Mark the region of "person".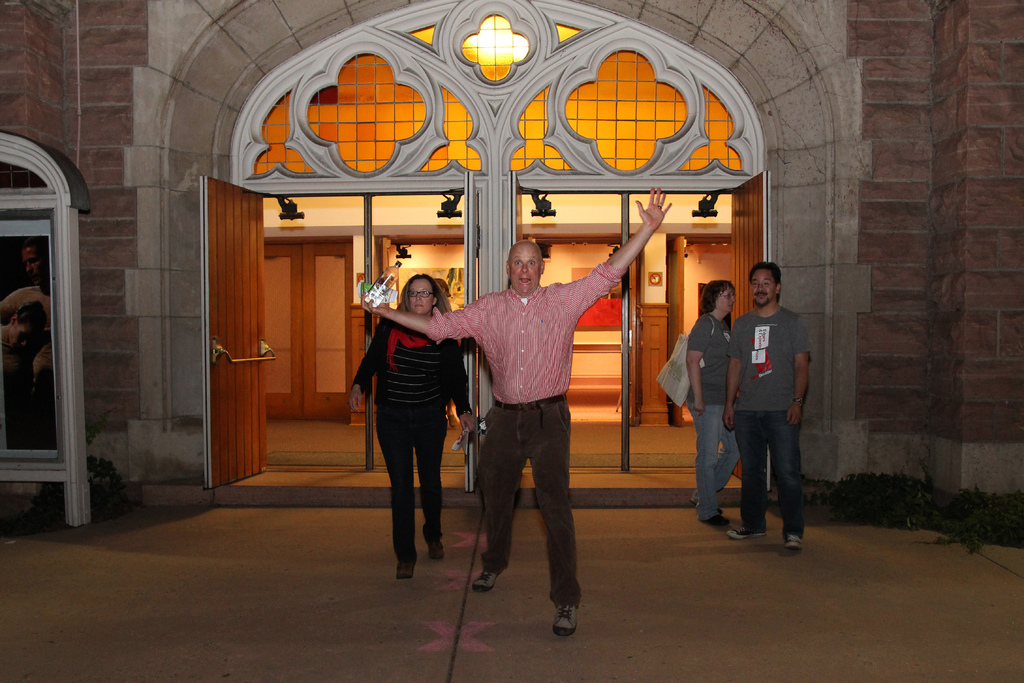
Region: 0:299:50:374.
